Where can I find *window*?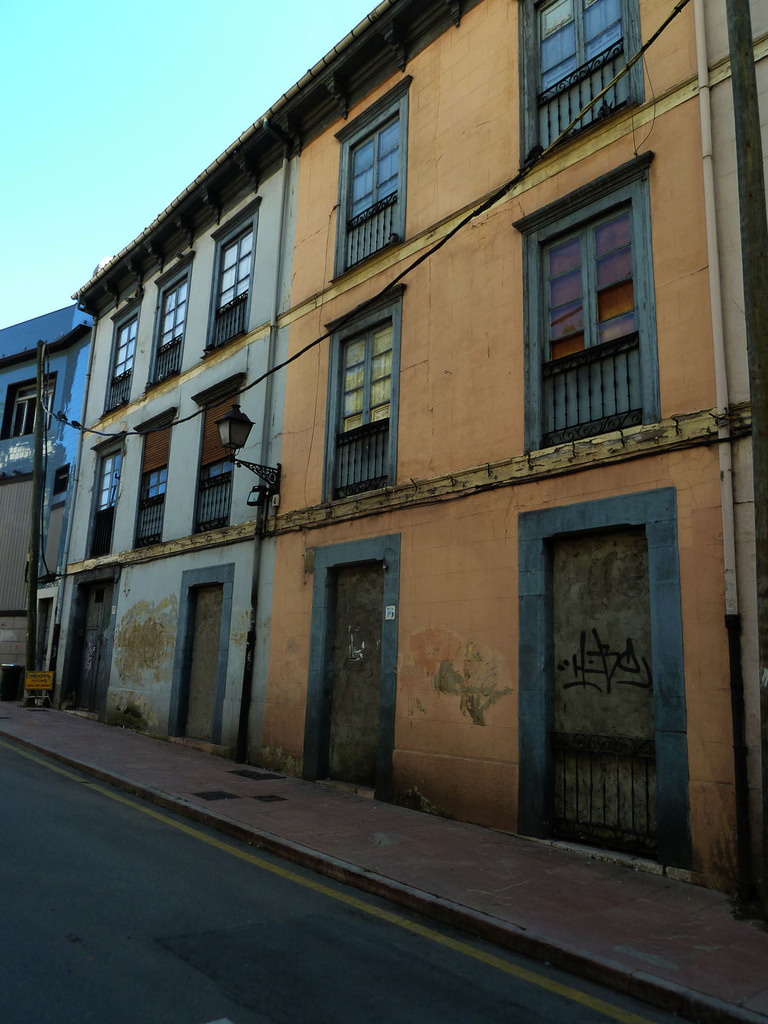
You can find it at (x1=136, y1=253, x2=191, y2=397).
